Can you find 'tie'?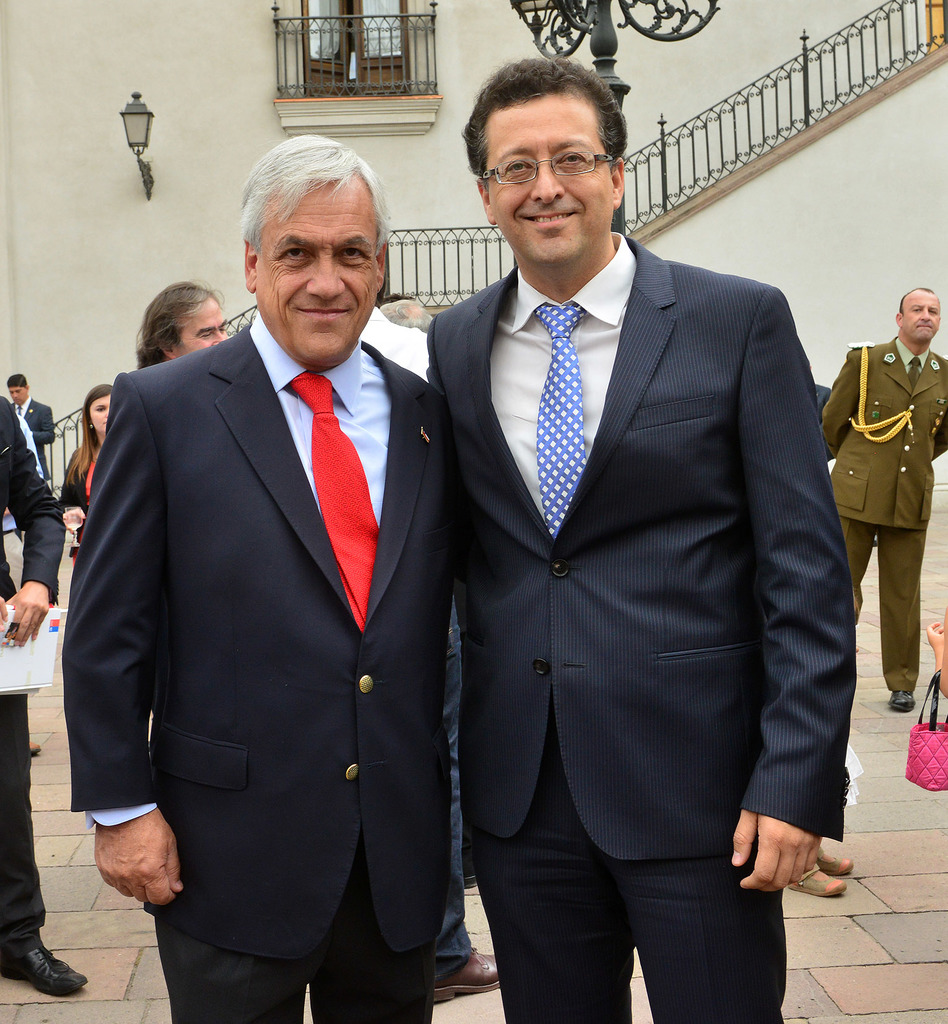
Yes, bounding box: bbox=(535, 305, 582, 536).
